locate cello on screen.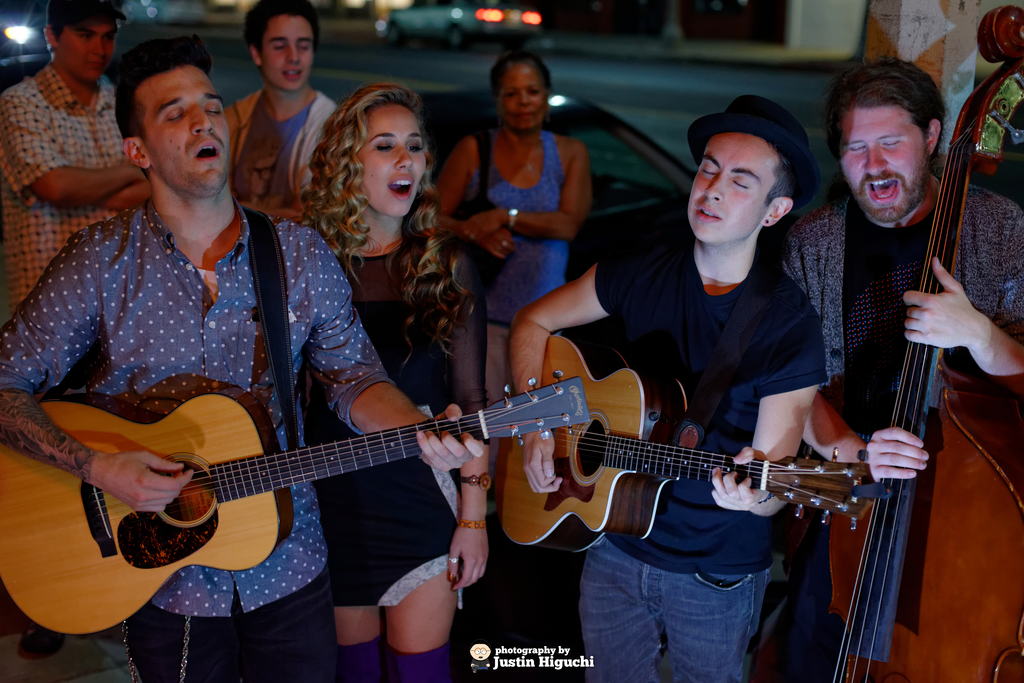
On screen at (489,322,888,546).
